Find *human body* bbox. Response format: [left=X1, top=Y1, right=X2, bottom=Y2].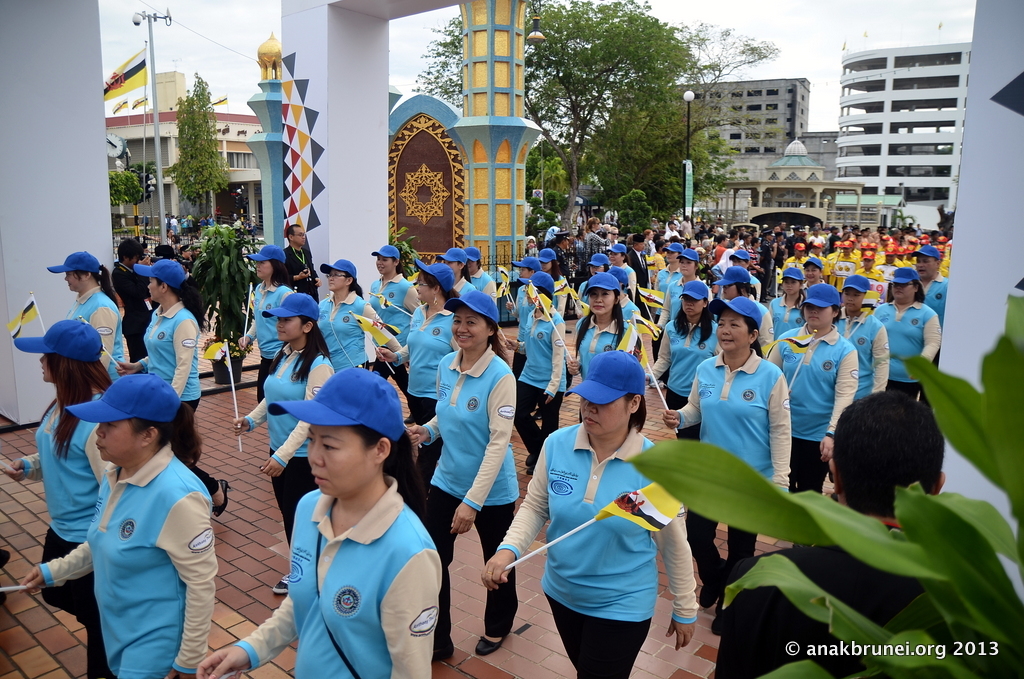
[left=477, top=420, right=700, bottom=678].
